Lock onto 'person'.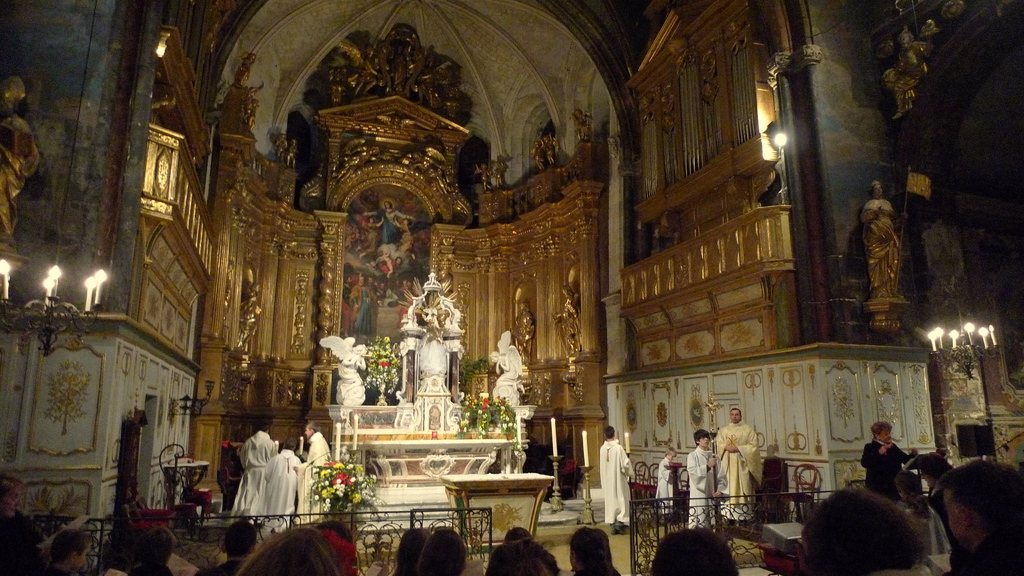
Locked: {"left": 860, "top": 420, "right": 917, "bottom": 502}.
